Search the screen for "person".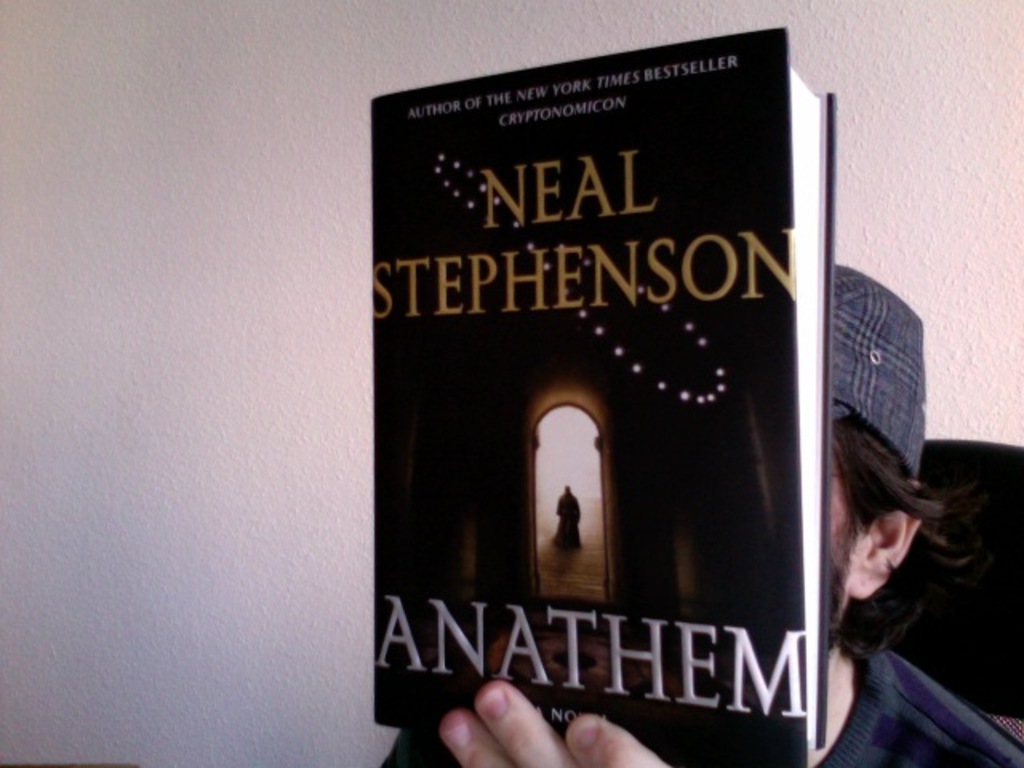
Found at (left=550, top=478, right=586, bottom=552).
